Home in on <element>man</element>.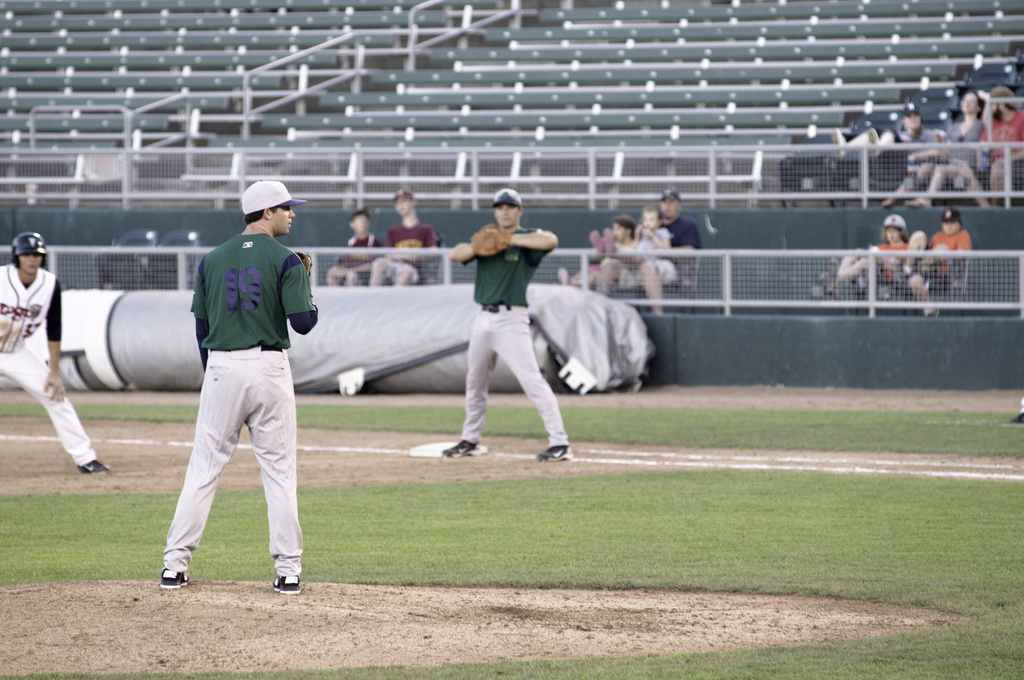
Homed in at 593:186:705:319.
